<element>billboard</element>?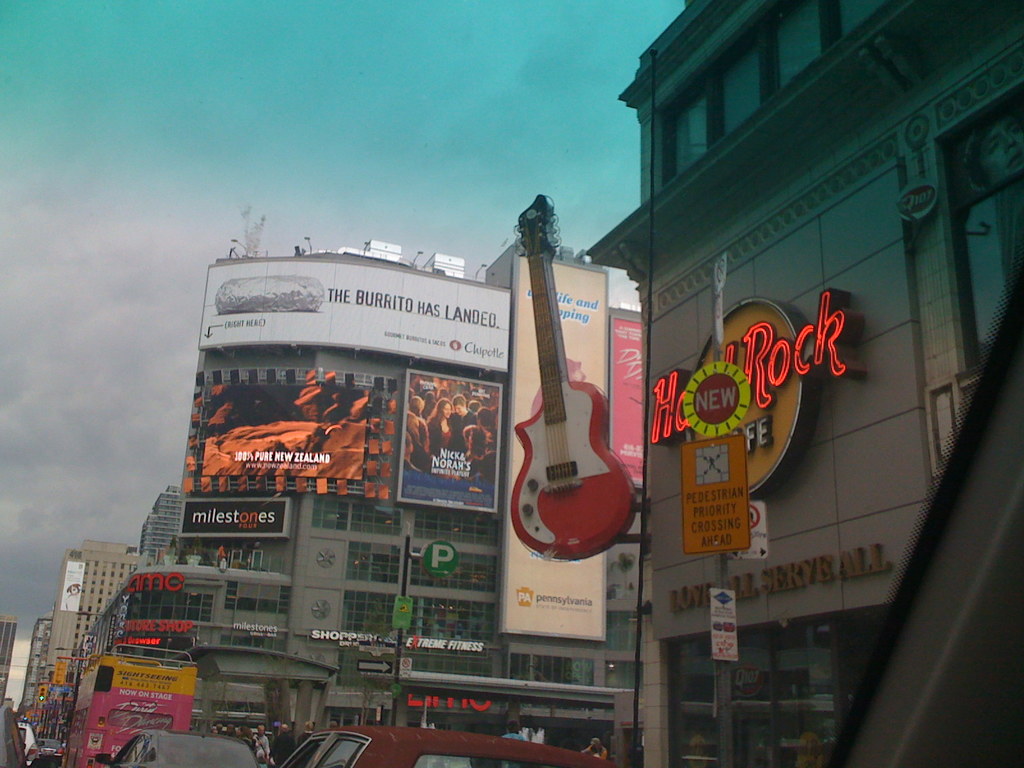
box=[682, 438, 747, 554]
